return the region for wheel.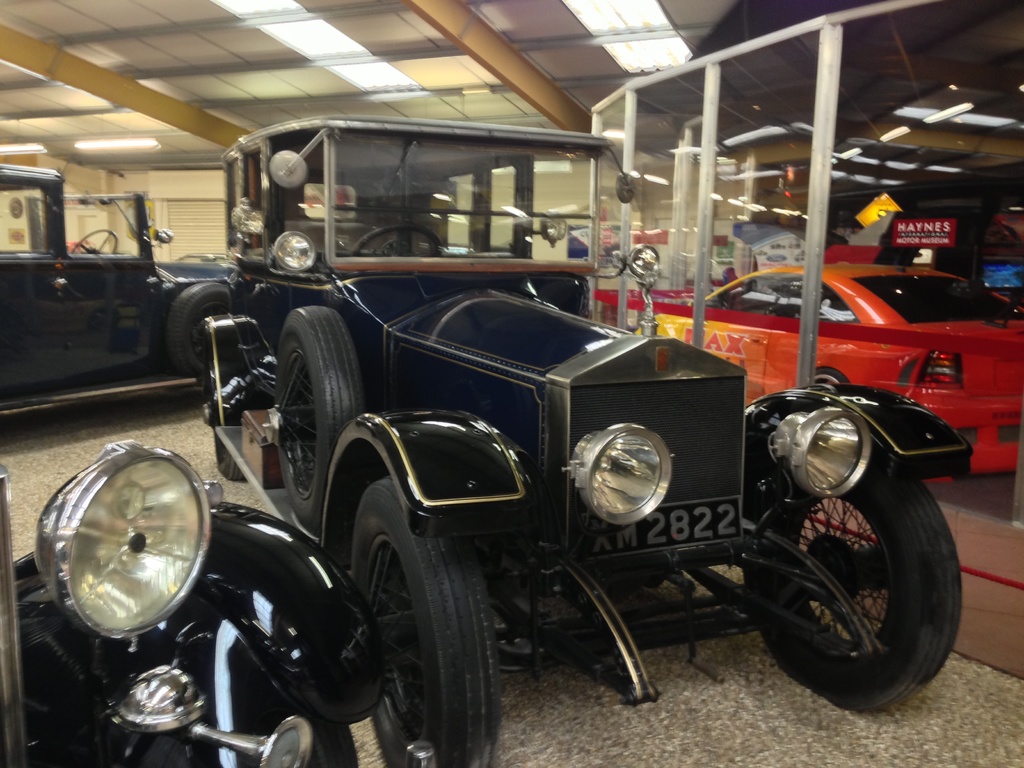
(x1=343, y1=492, x2=488, y2=750).
